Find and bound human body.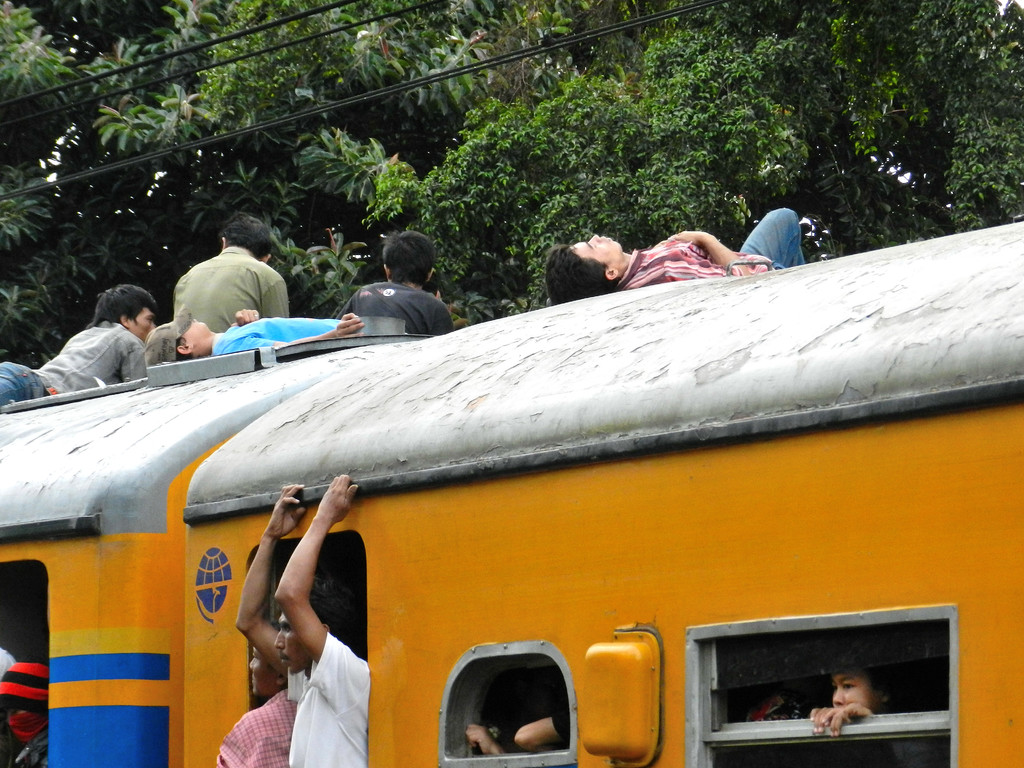
Bound: (234,451,372,760).
